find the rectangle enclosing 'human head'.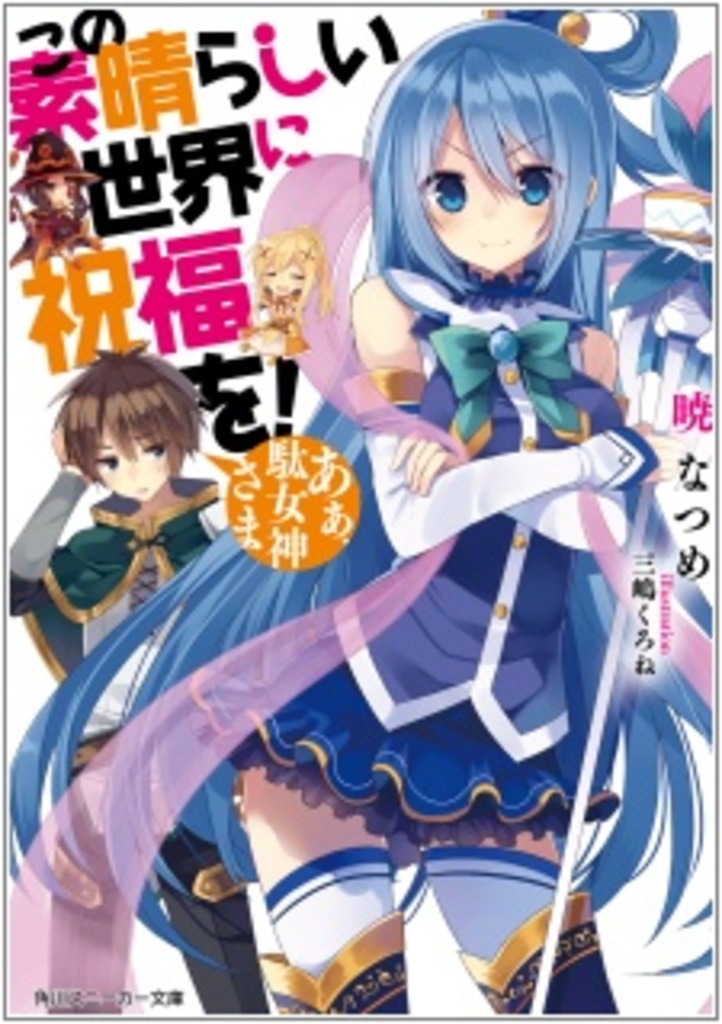
71 385 202 507.
